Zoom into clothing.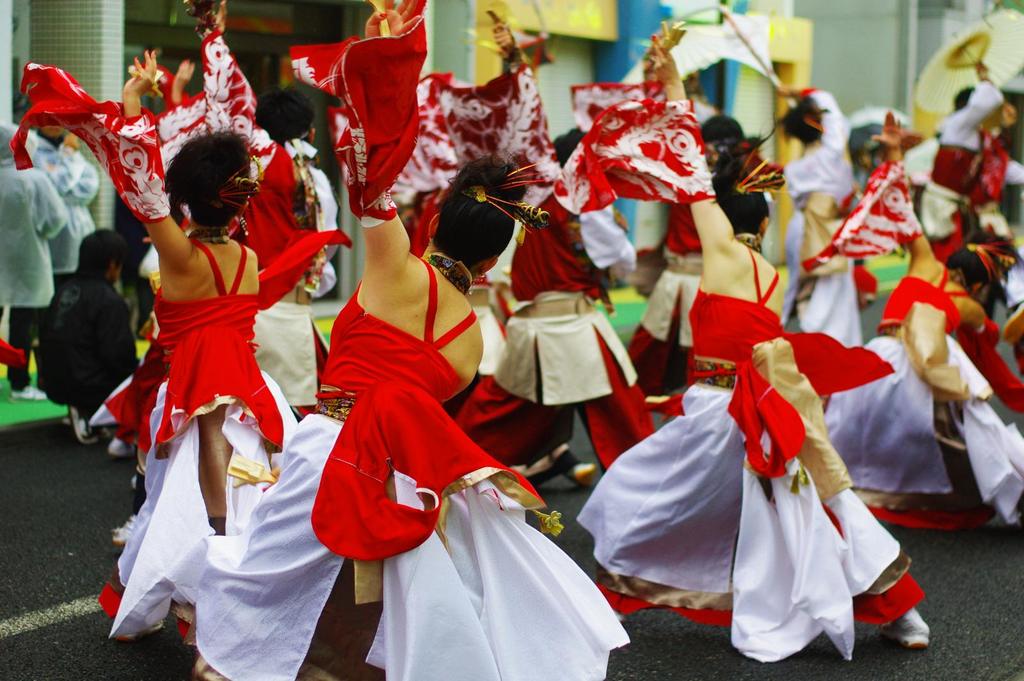
Zoom target: box(113, 223, 314, 653).
